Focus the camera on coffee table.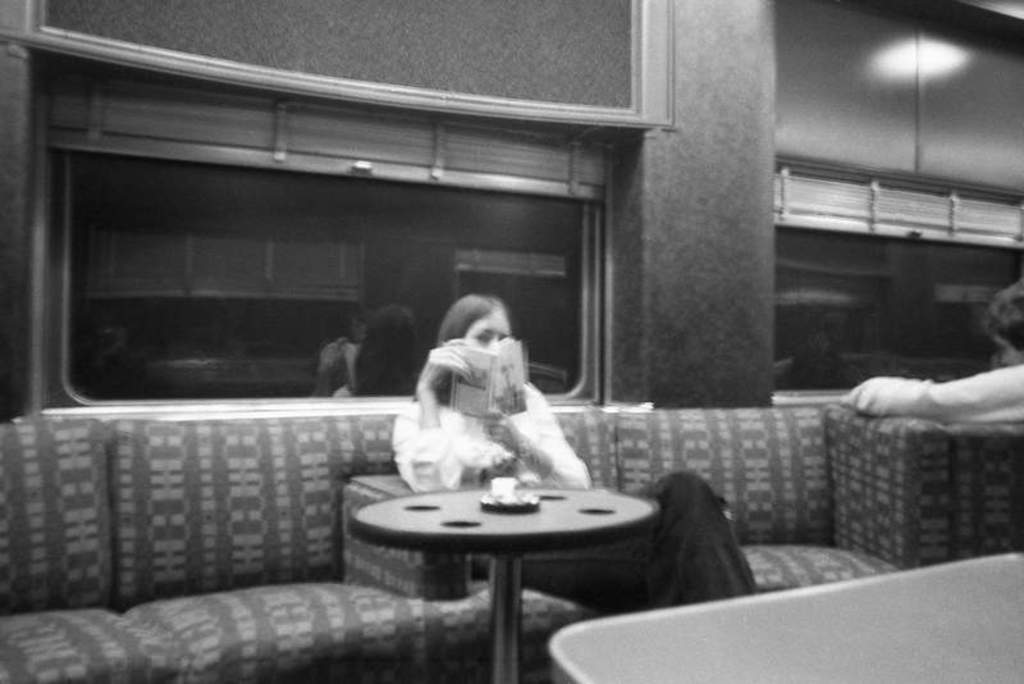
Focus region: 549, 547, 1023, 683.
